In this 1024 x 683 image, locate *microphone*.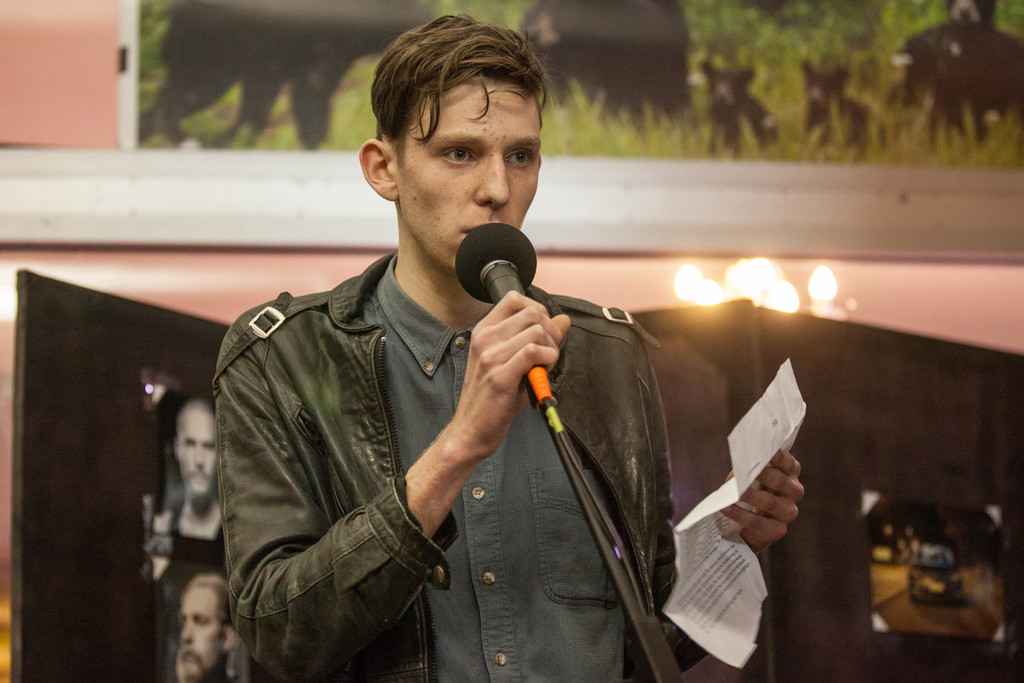
Bounding box: select_region(442, 220, 563, 441).
